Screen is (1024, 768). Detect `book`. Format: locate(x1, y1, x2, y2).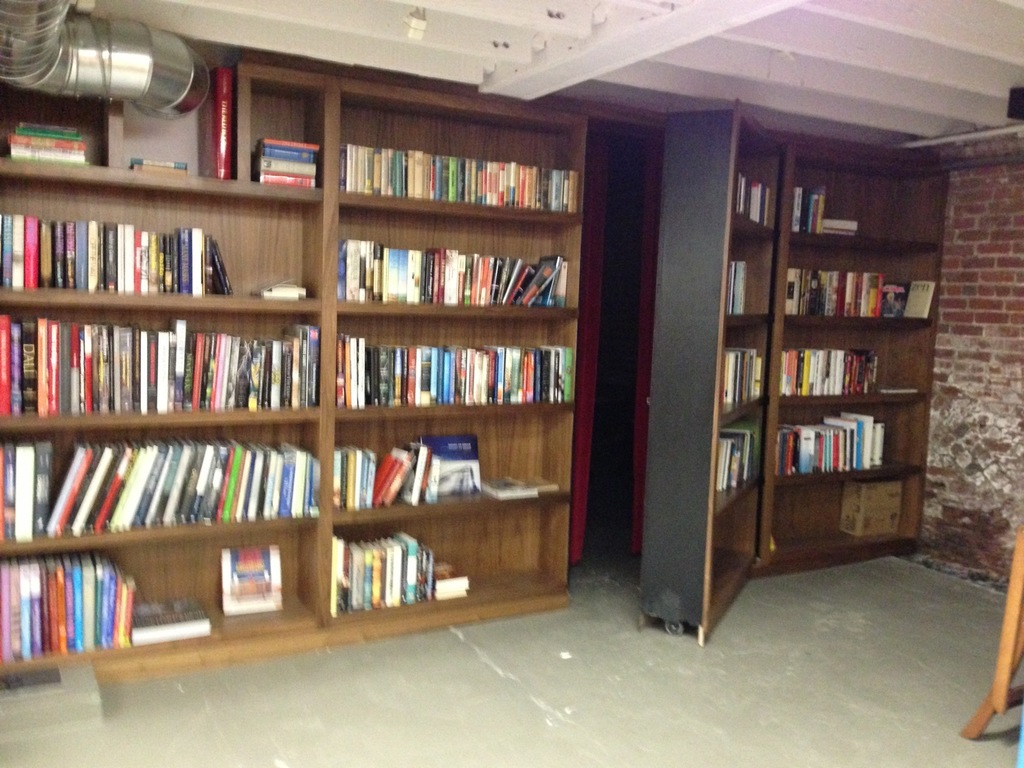
locate(134, 595, 209, 637).
